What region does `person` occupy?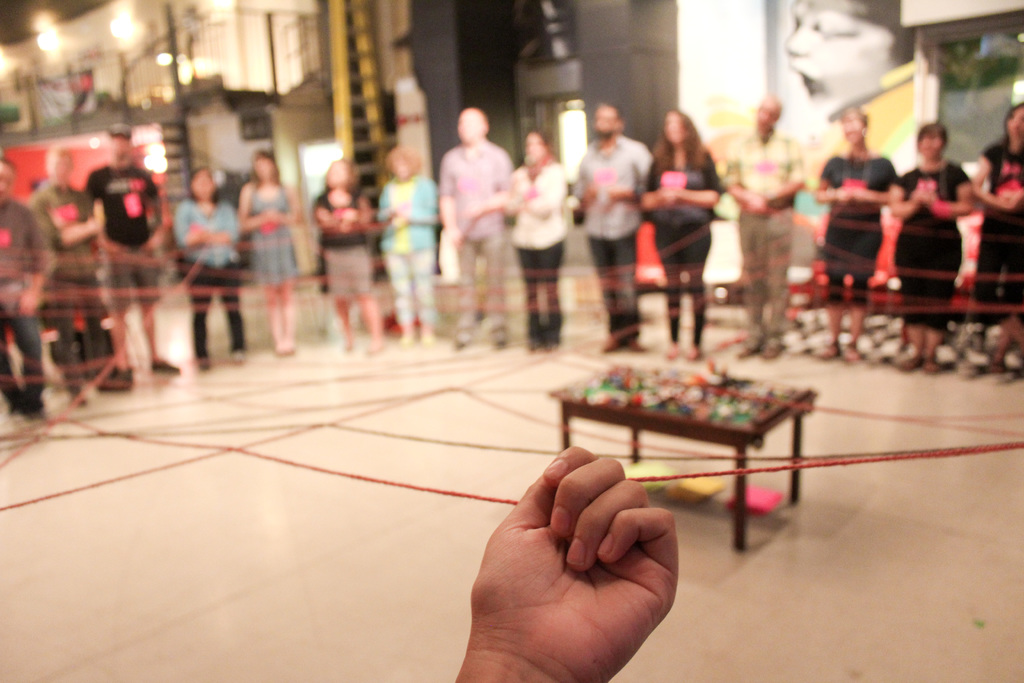
bbox(720, 94, 806, 349).
